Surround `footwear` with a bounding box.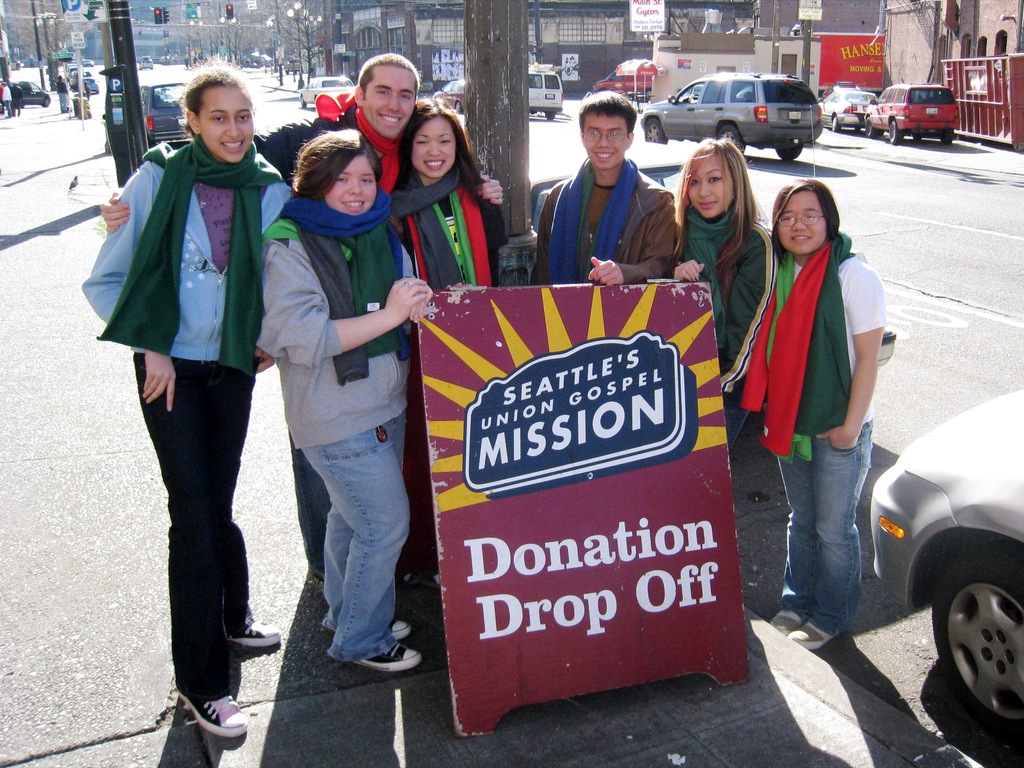
<bbox>225, 622, 291, 647</bbox>.
